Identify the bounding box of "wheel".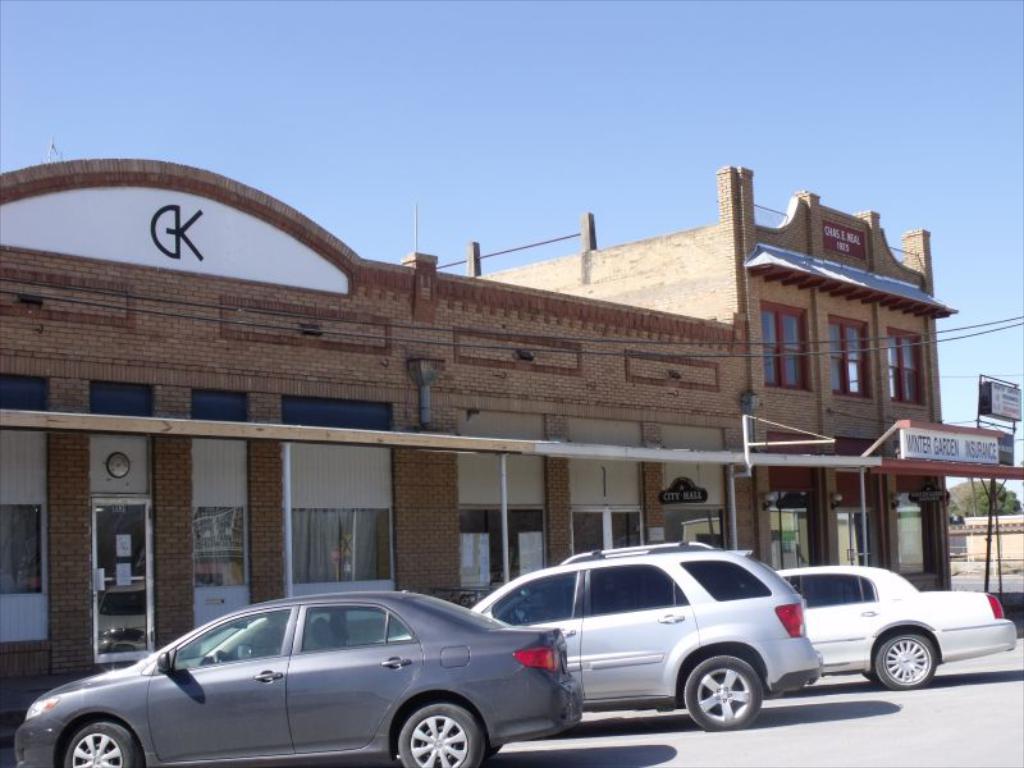
676 664 769 739.
